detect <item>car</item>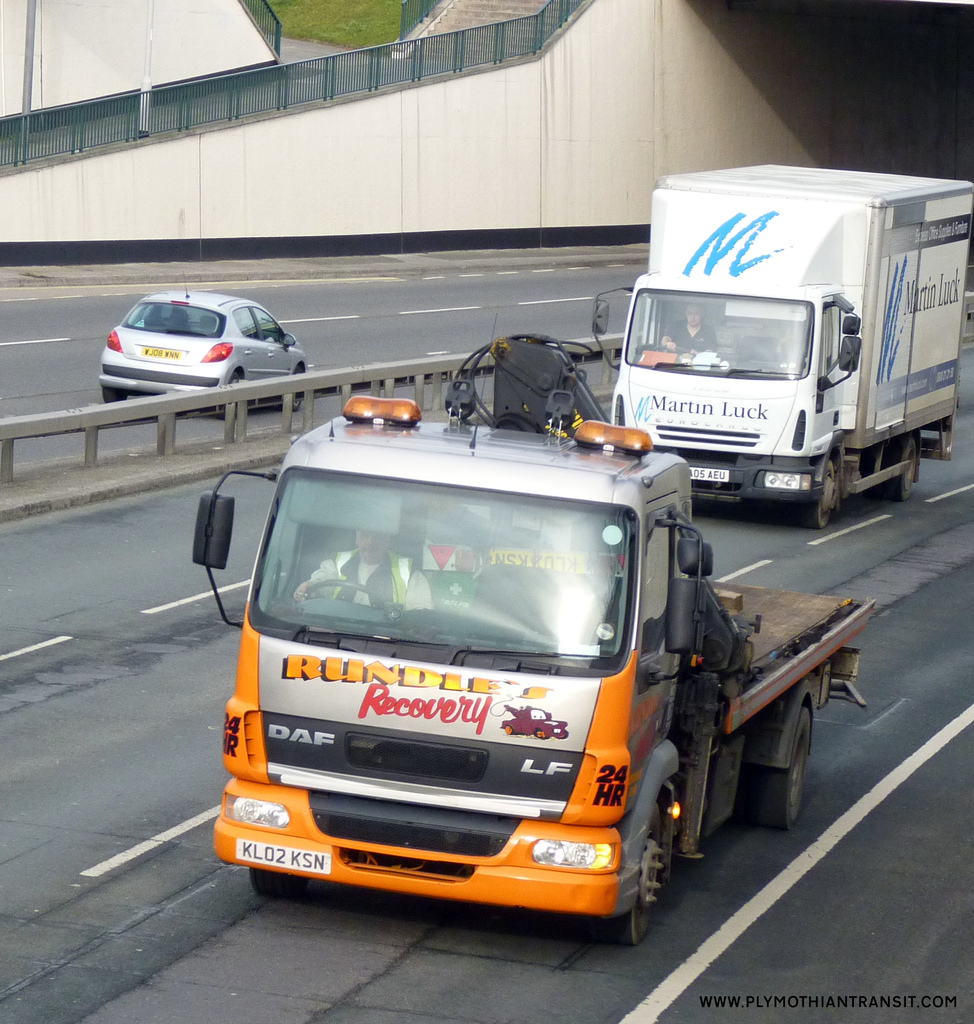
BBox(96, 270, 308, 420)
